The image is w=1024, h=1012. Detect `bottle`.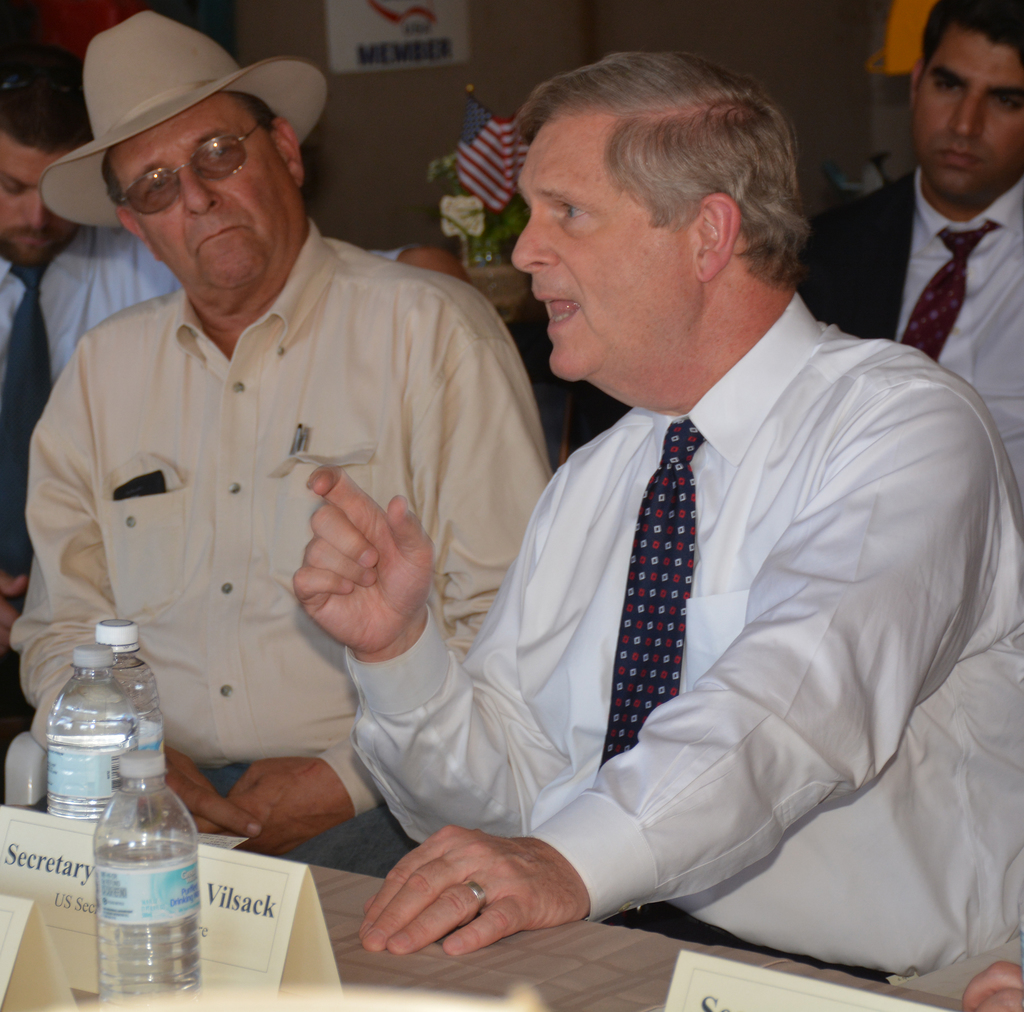
Detection: (49,643,146,828).
